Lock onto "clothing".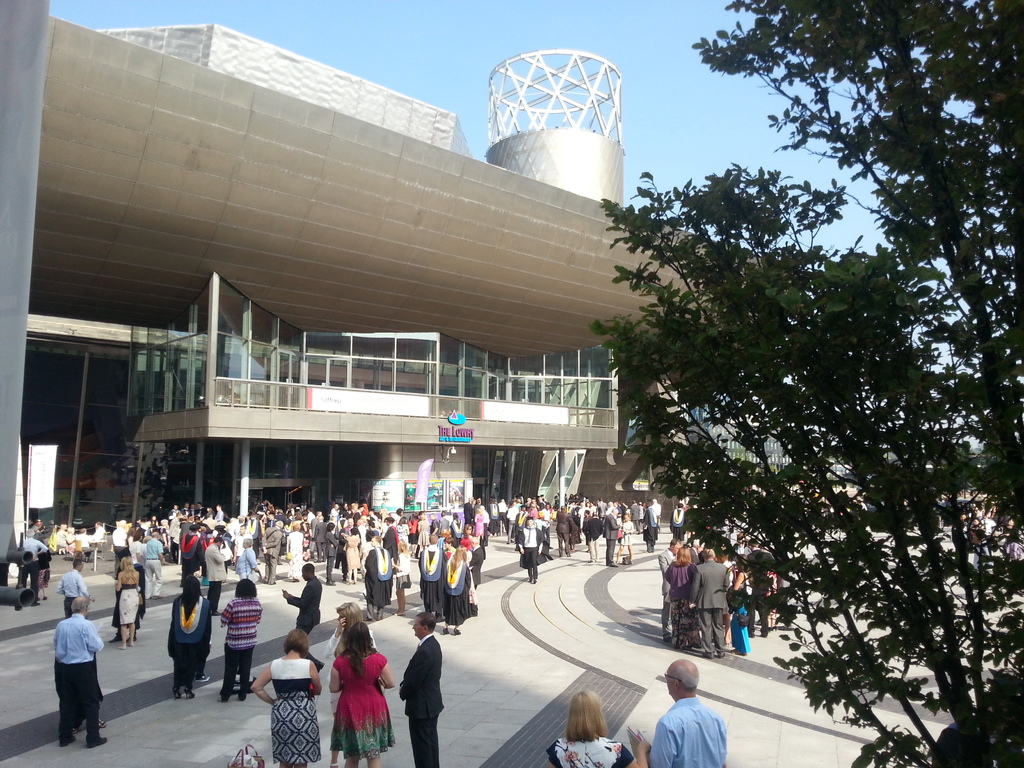
Locked: box=[164, 597, 211, 696].
